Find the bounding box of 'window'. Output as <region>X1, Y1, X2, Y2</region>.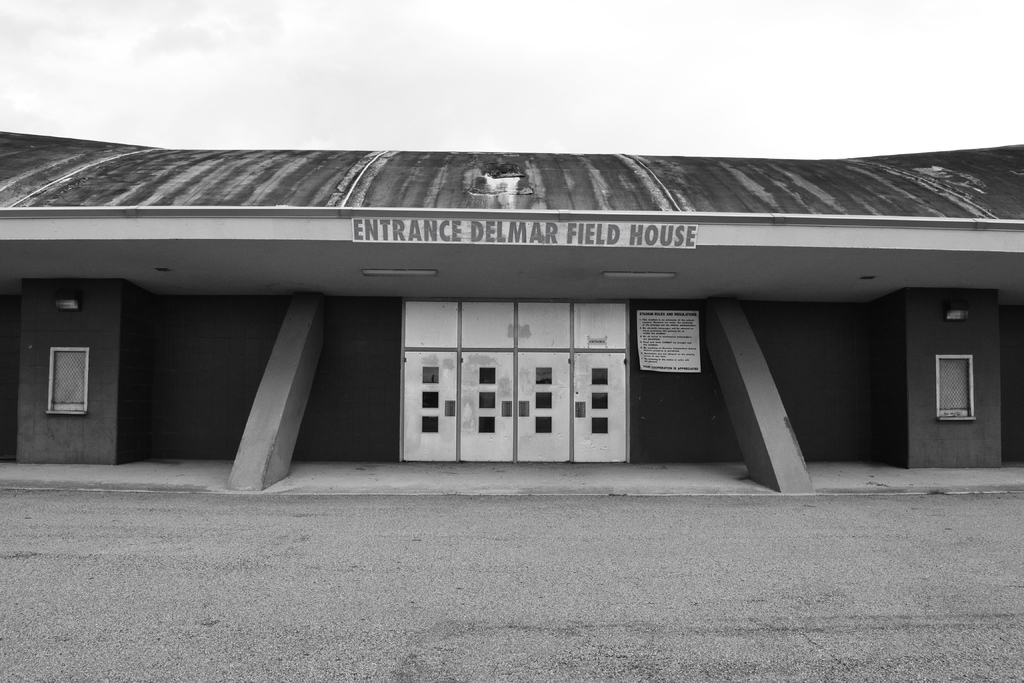
<region>928, 349, 974, 426</region>.
